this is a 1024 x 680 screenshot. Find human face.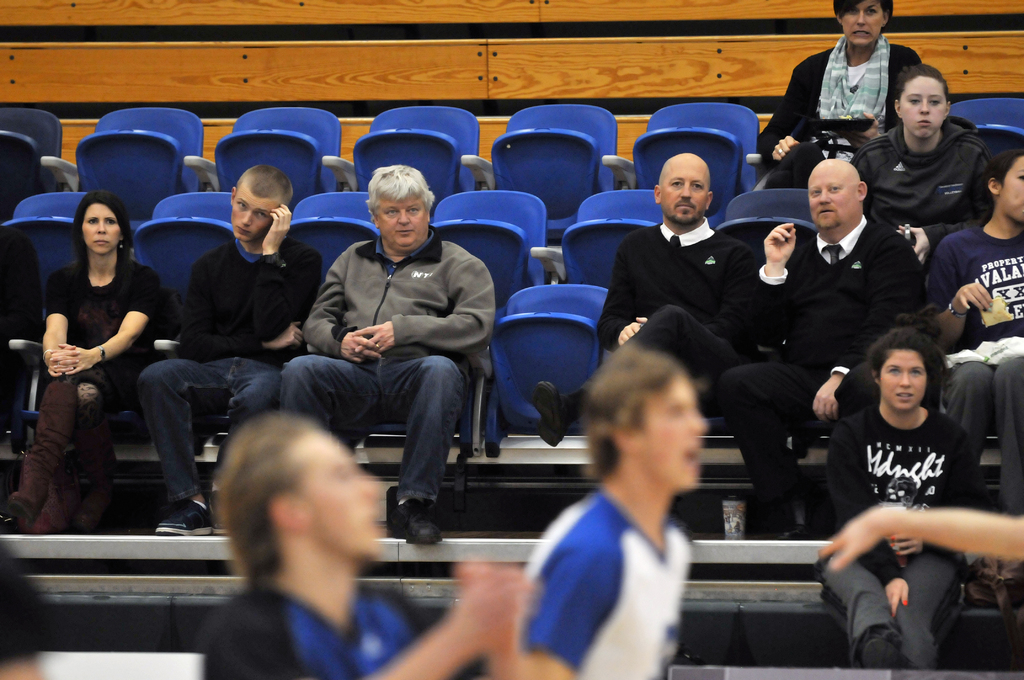
Bounding box: bbox=(666, 164, 709, 220).
